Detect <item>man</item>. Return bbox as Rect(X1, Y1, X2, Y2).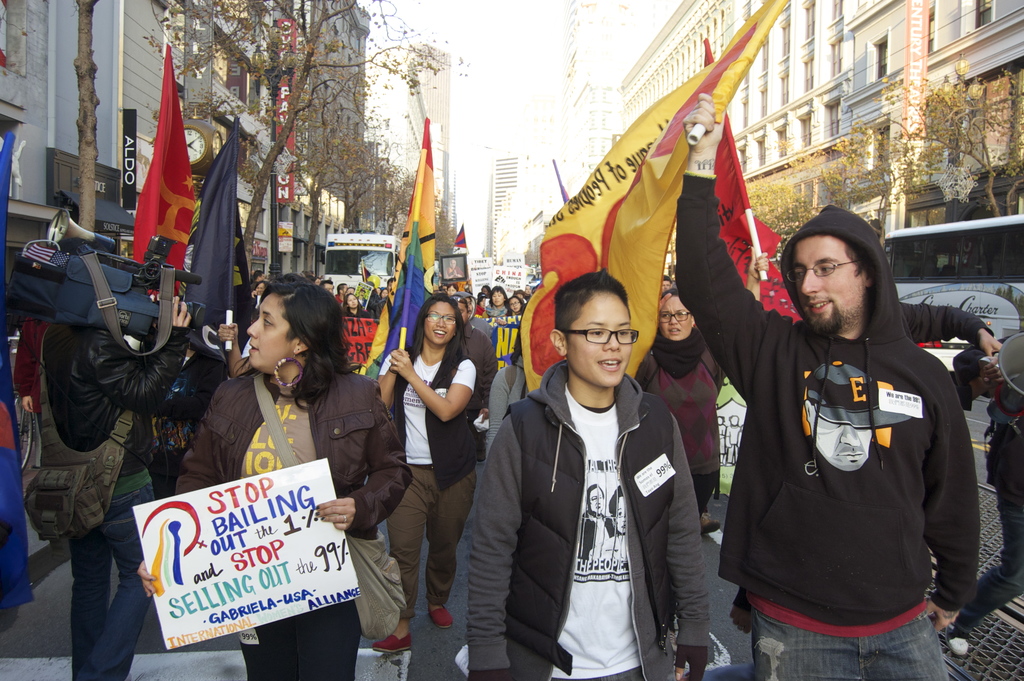
Rect(924, 334, 1023, 657).
